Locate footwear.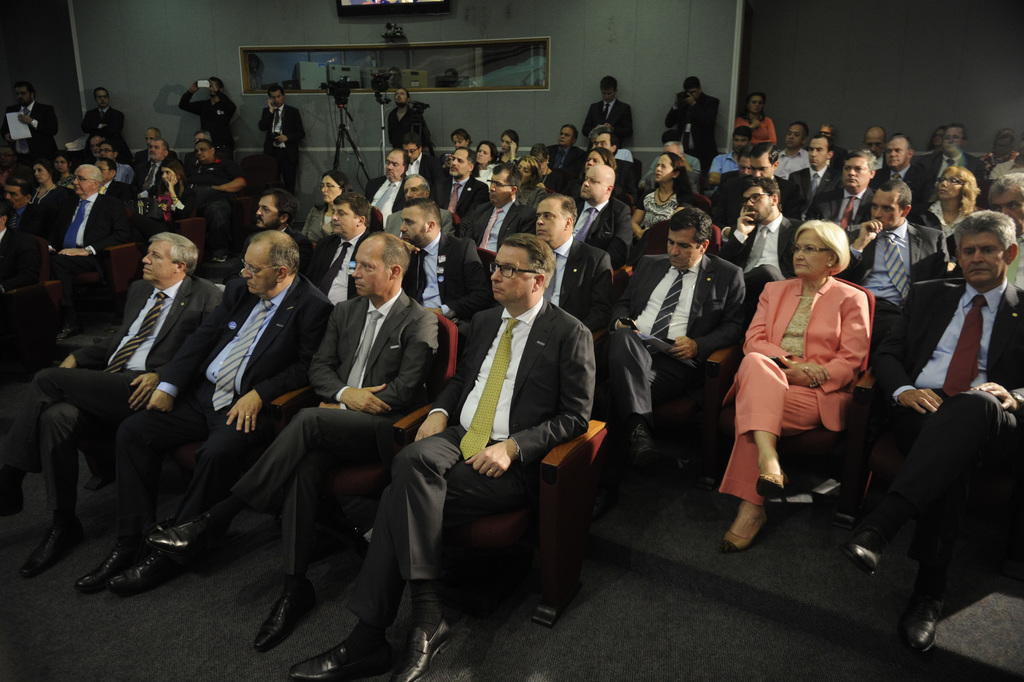
Bounding box: BBox(589, 485, 621, 523).
